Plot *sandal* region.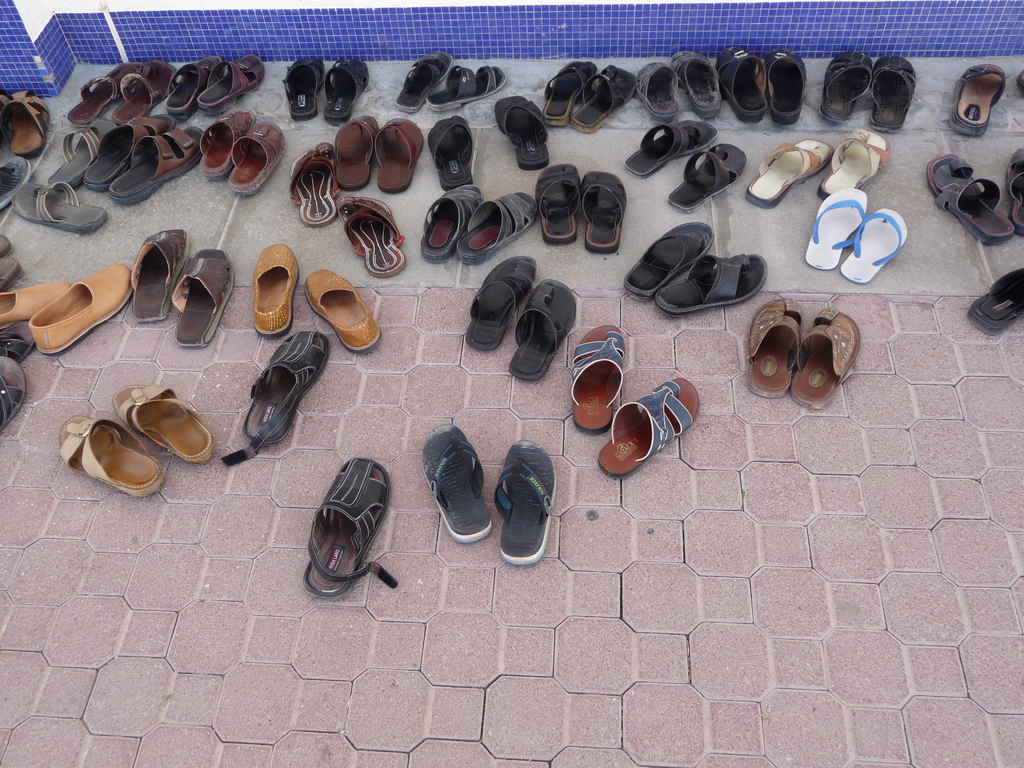
Plotted at 660:253:765:319.
